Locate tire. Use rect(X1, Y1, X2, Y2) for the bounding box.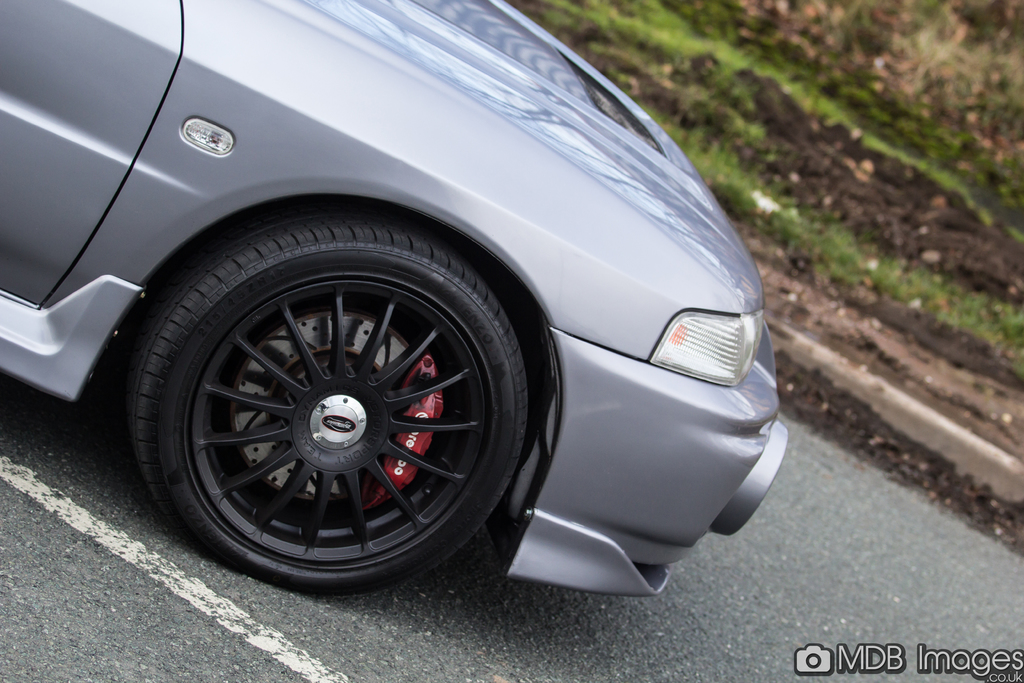
rect(122, 215, 539, 599).
